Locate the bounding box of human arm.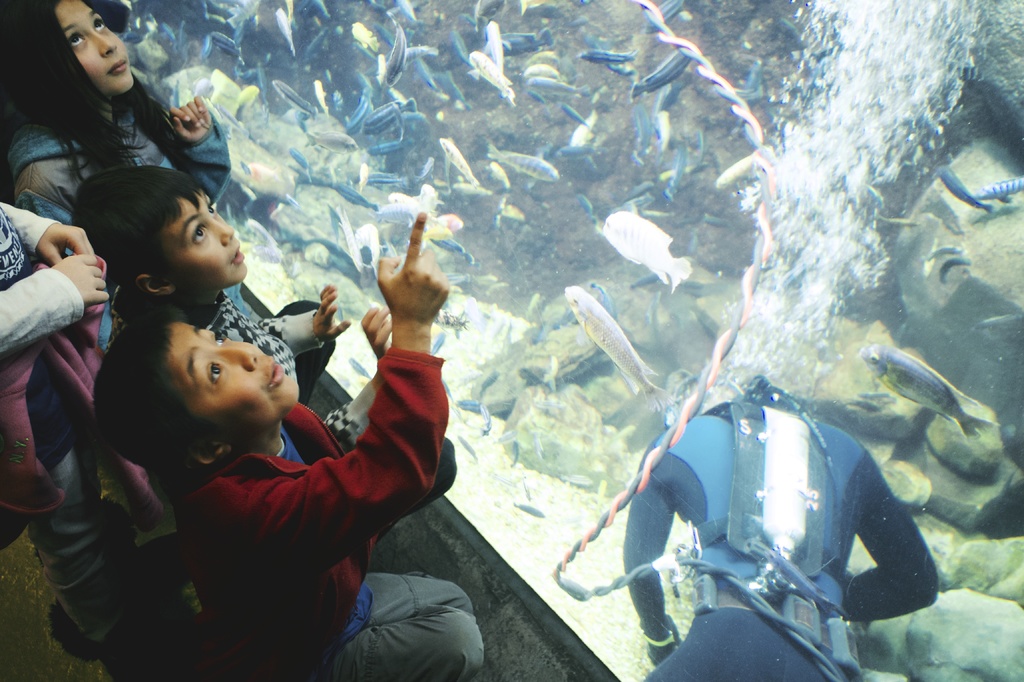
Bounding box: Rect(837, 446, 942, 626).
